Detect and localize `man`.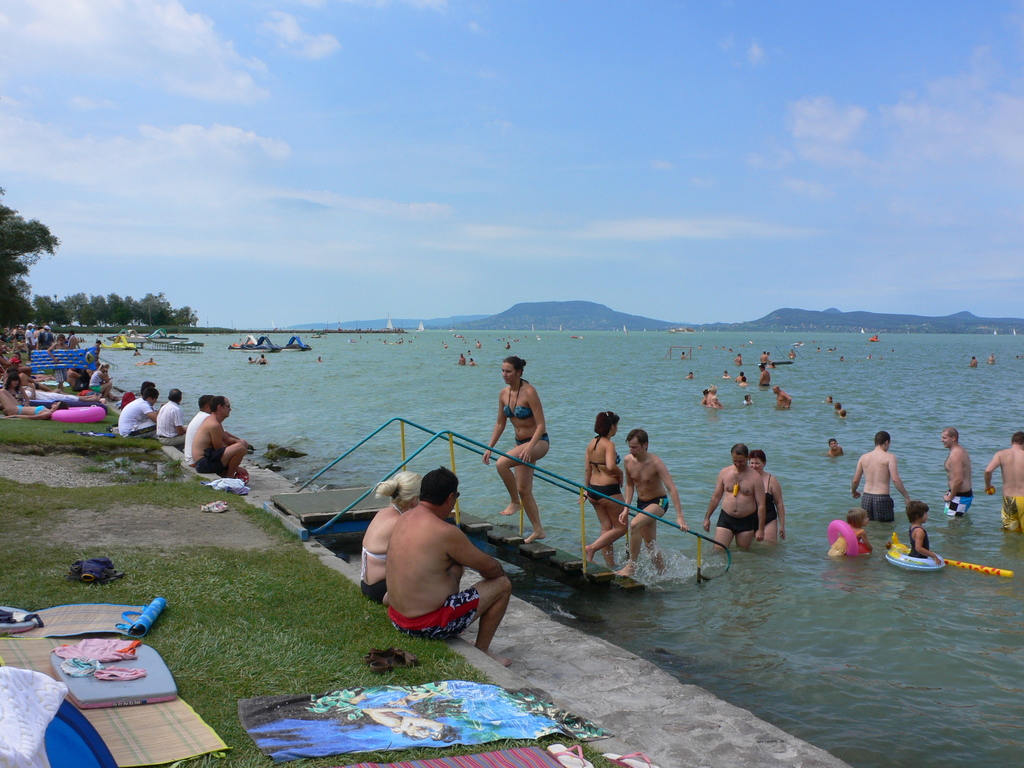
Localized at (152,388,188,446).
